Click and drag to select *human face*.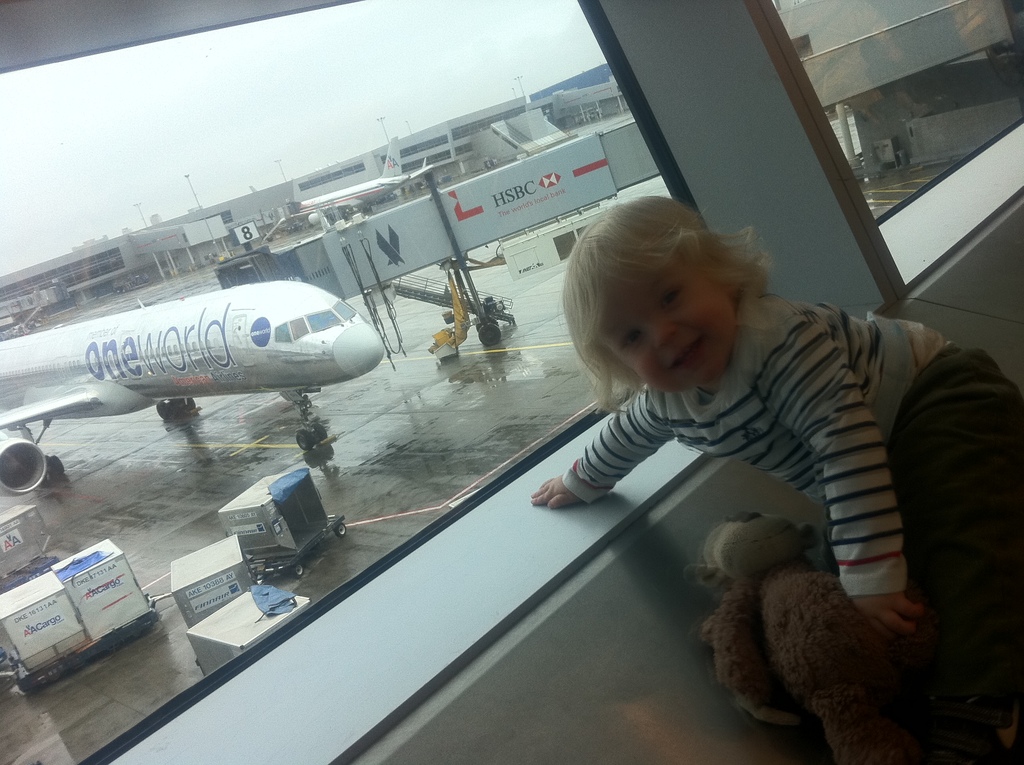
Selection: (603, 283, 719, 383).
